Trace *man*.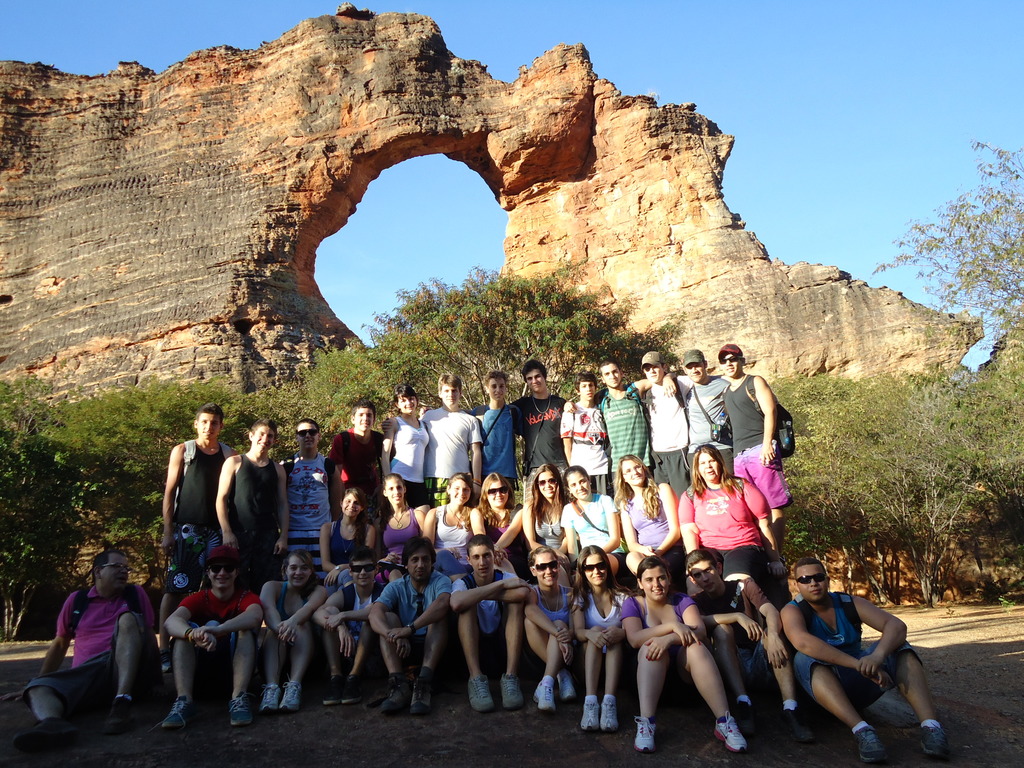
Traced to 772 559 938 749.
